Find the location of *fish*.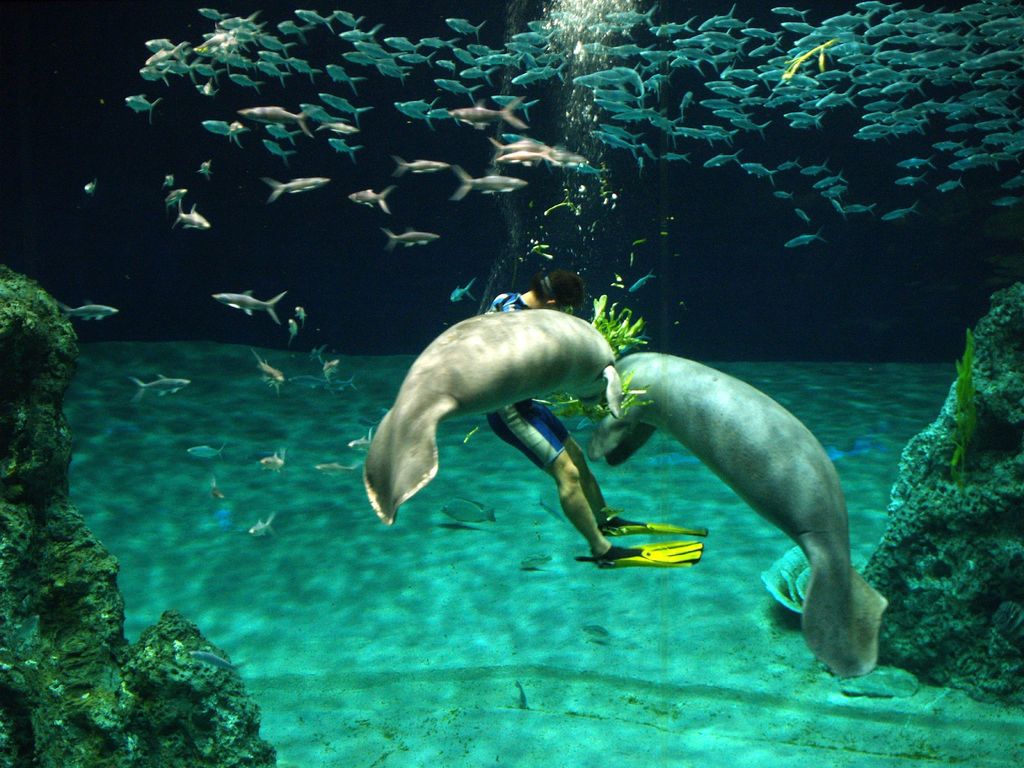
Location: region(249, 517, 278, 541).
